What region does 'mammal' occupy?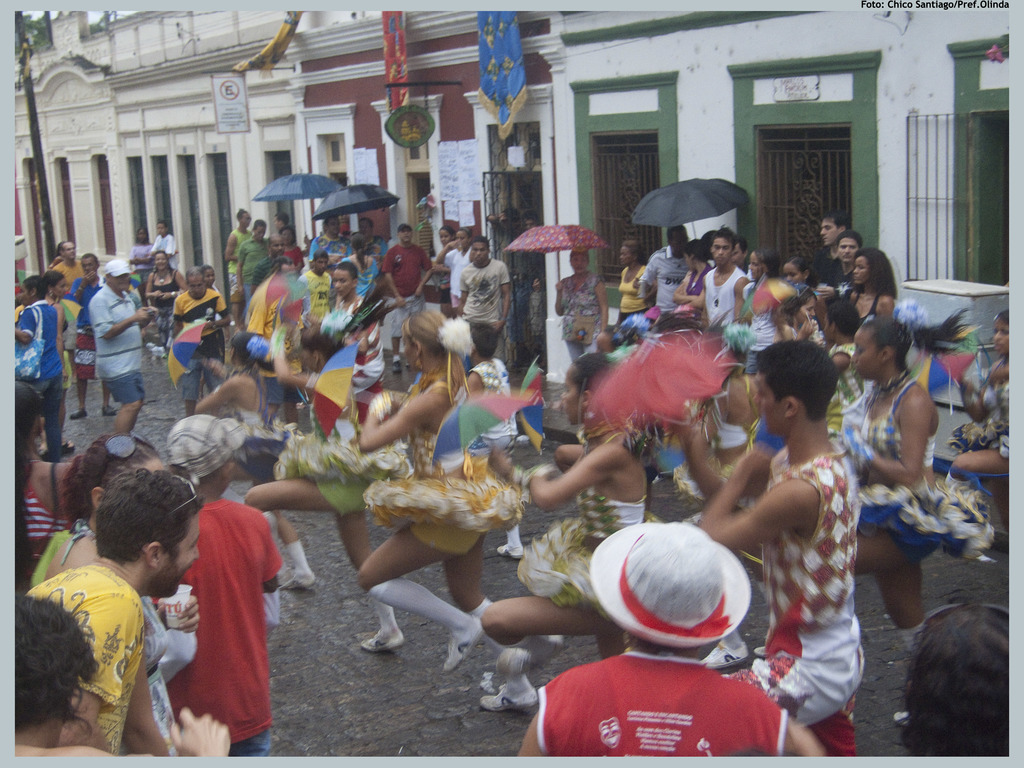
BBox(455, 238, 508, 356).
